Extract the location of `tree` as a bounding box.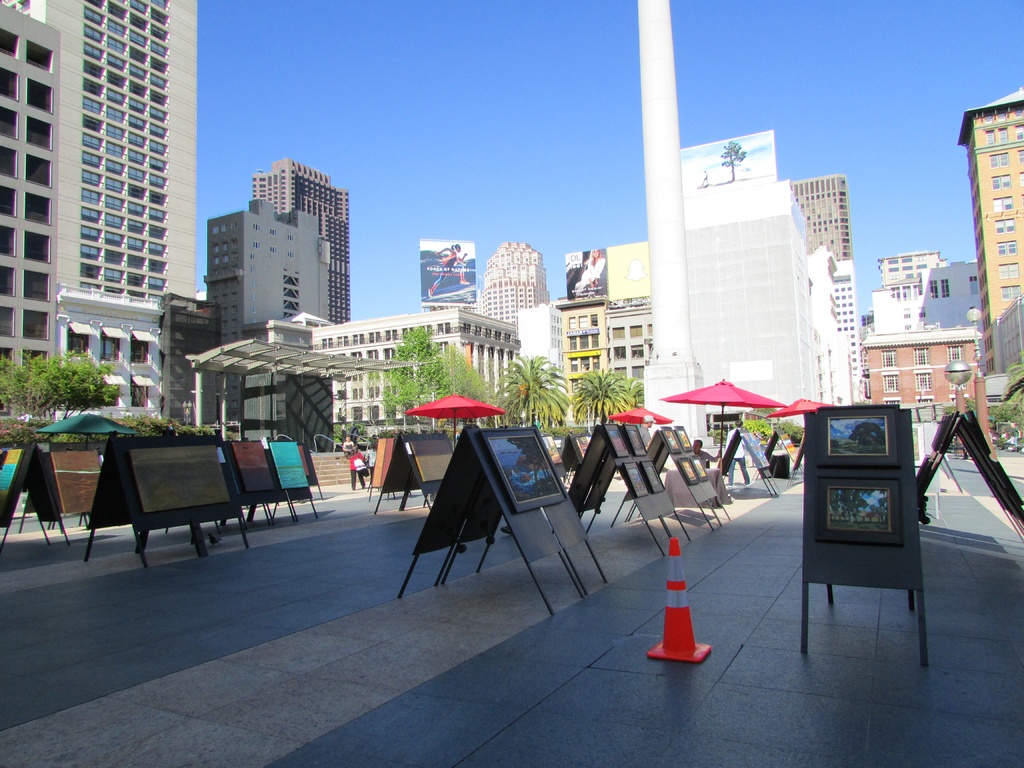
(440, 342, 499, 429).
